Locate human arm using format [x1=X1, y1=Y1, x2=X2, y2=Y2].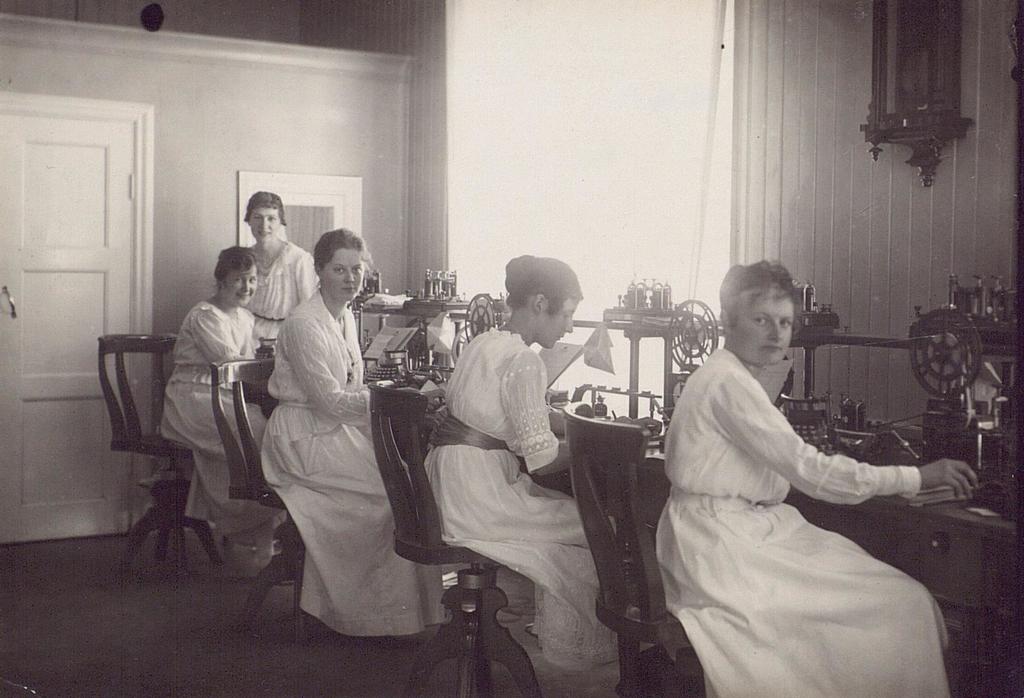
[x1=545, y1=400, x2=661, y2=436].
